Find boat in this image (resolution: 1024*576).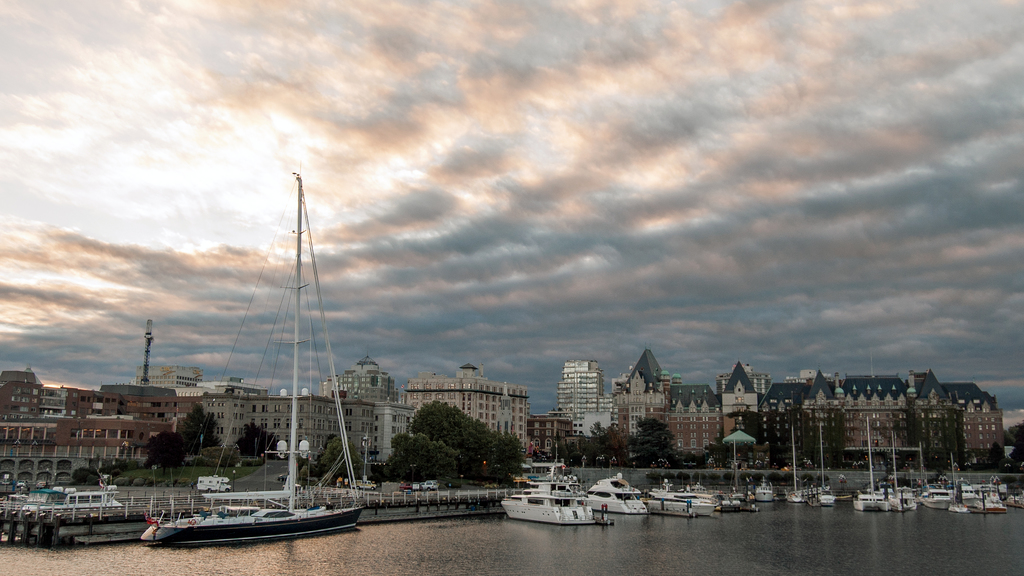
x1=148 y1=176 x2=371 y2=547.
